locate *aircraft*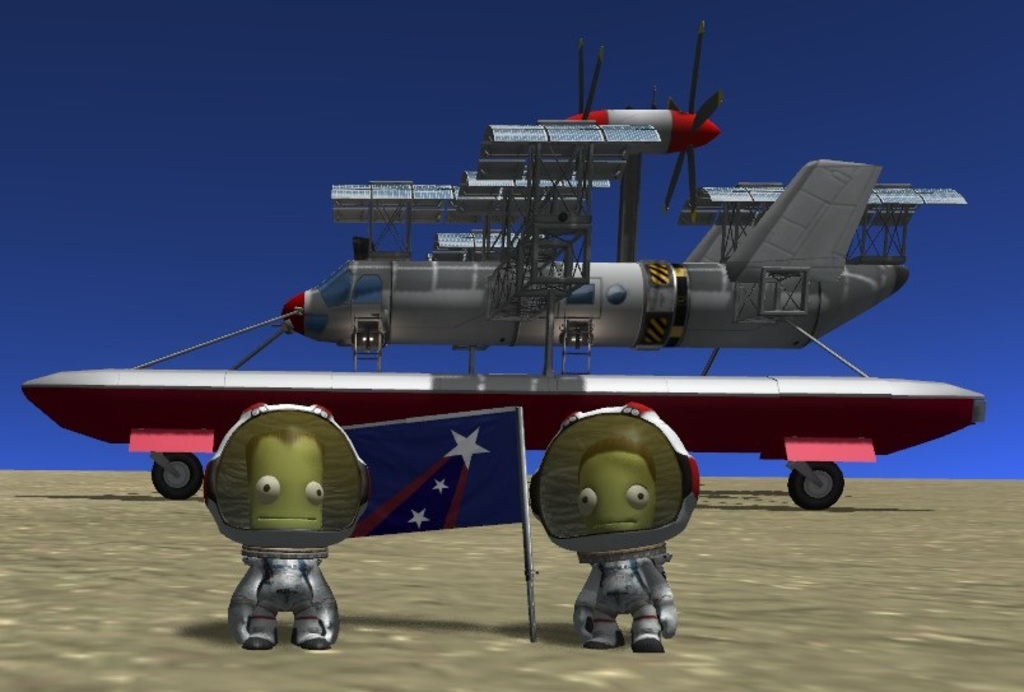
(x1=47, y1=65, x2=934, y2=616)
